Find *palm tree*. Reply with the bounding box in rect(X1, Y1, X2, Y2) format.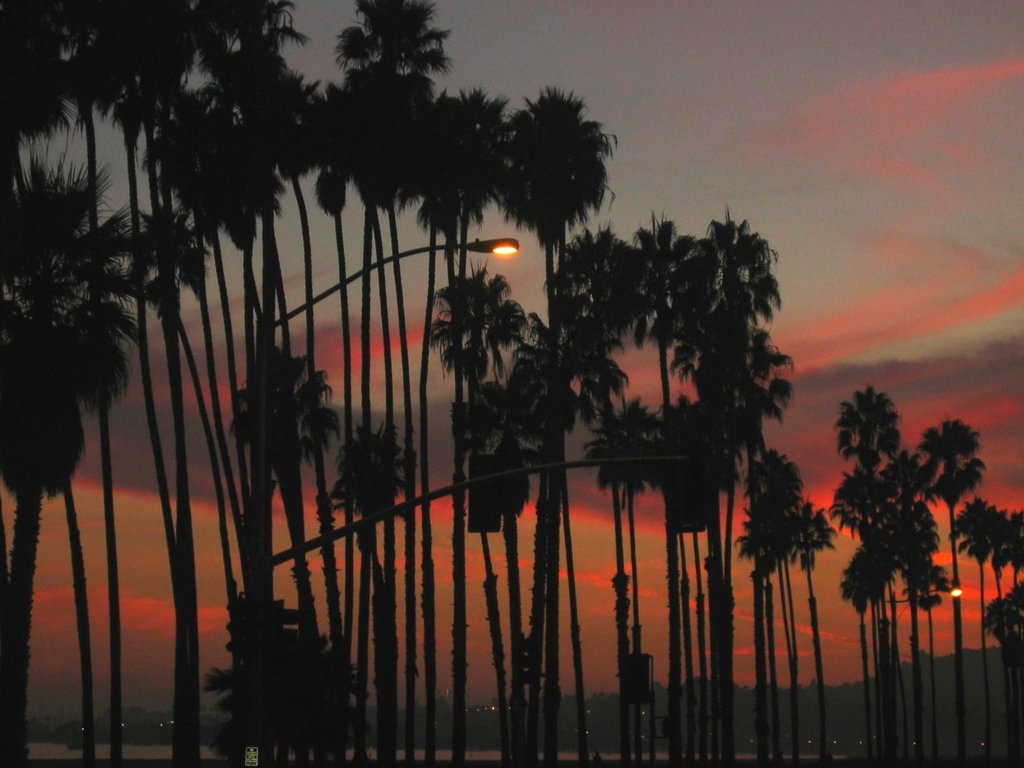
rect(746, 442, 821, 767).
